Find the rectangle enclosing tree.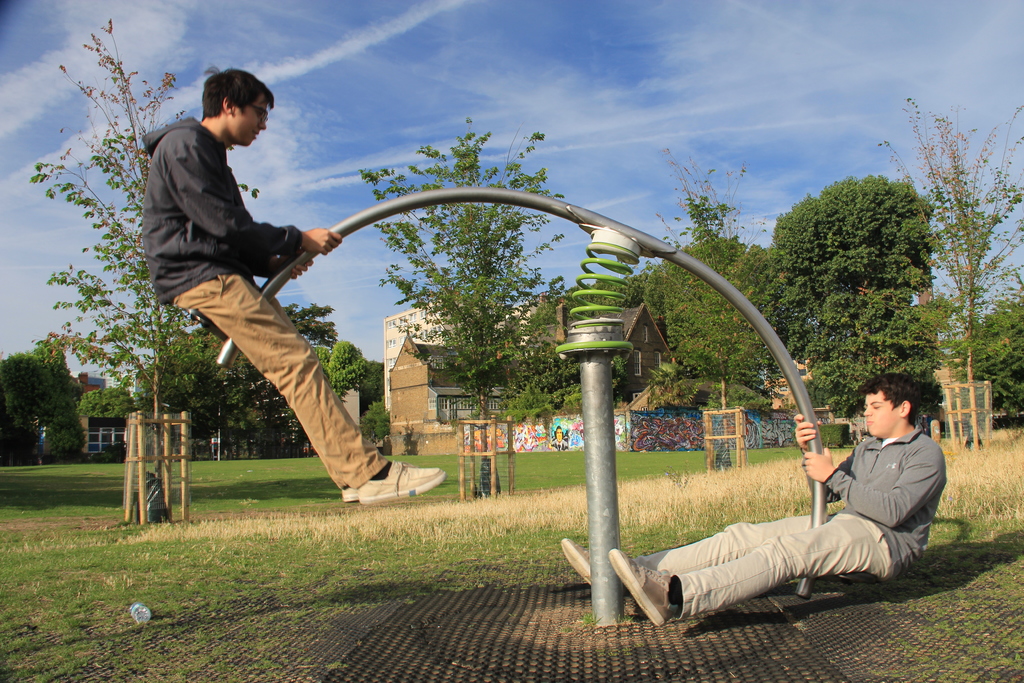
bbox=[31, 17, 259, 481].
